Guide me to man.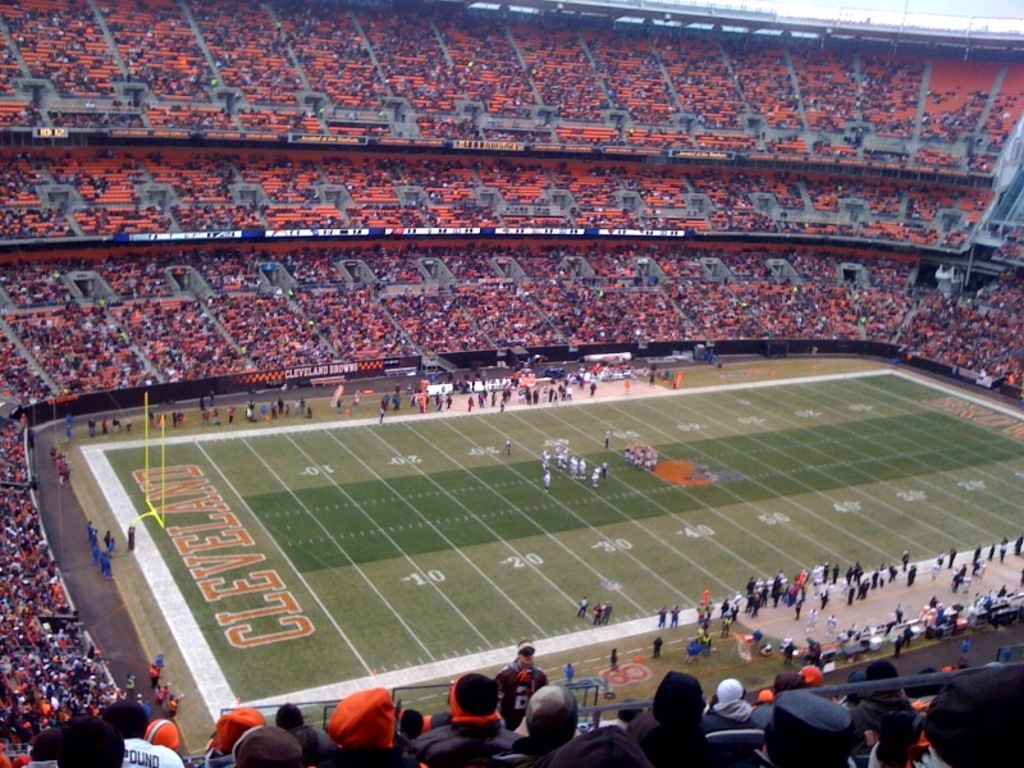
Guidance: <region>378, 404, 389, 424</region>.
